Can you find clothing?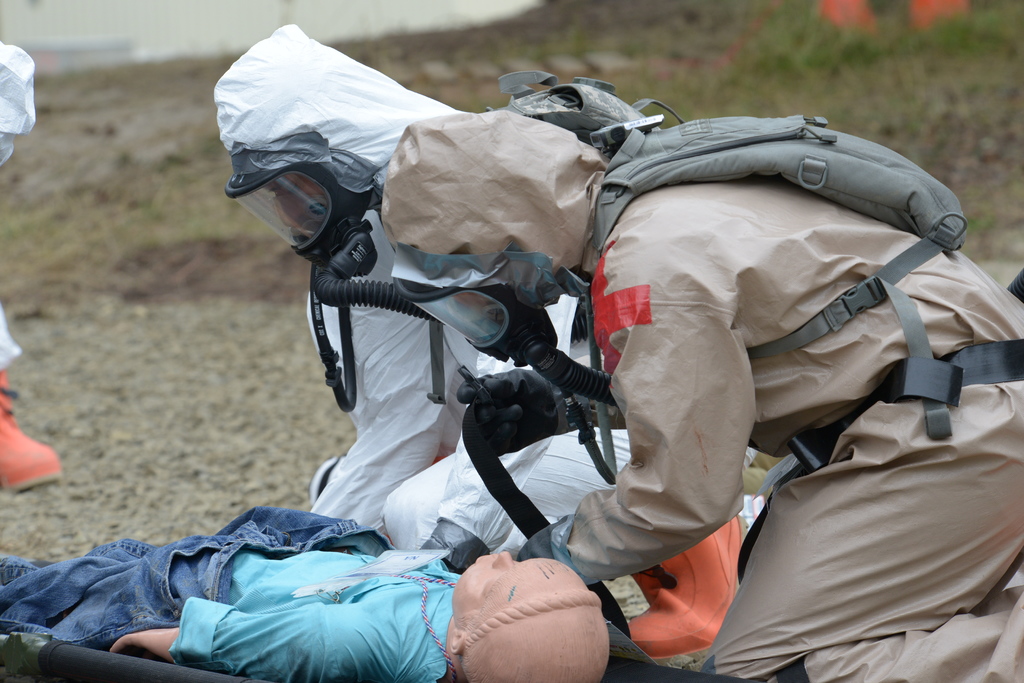
Yes, bounding box: bbox=(0, 503, 390, 679).
